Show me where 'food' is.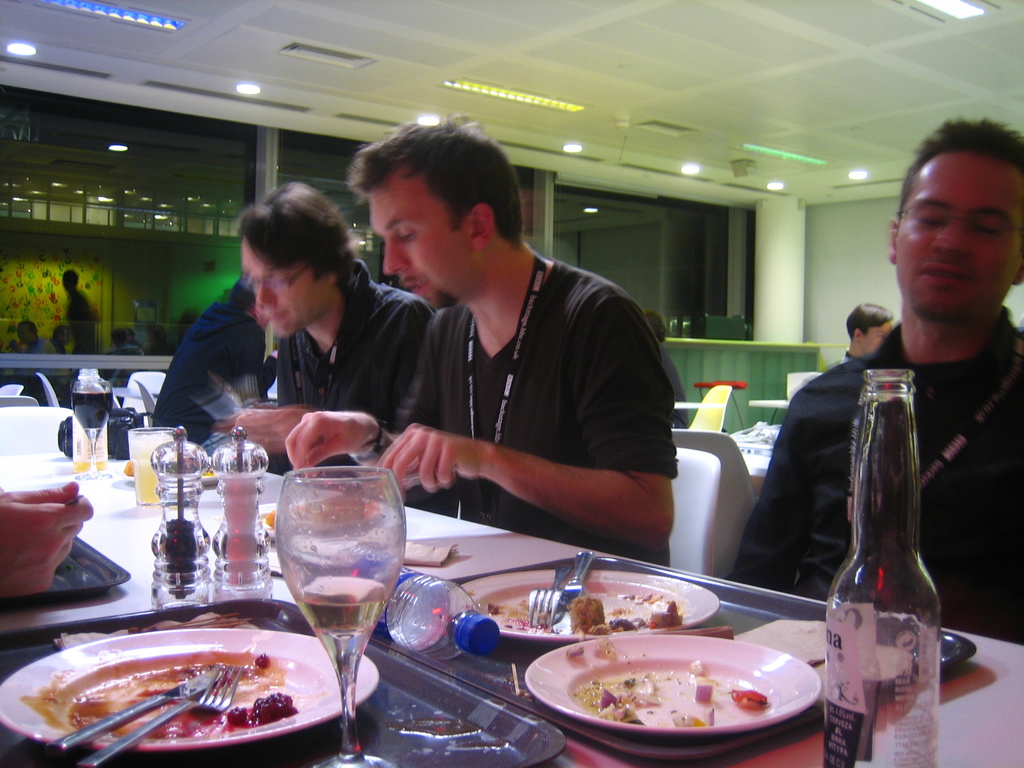
'food' is at box(566, 642, 587, 658).
